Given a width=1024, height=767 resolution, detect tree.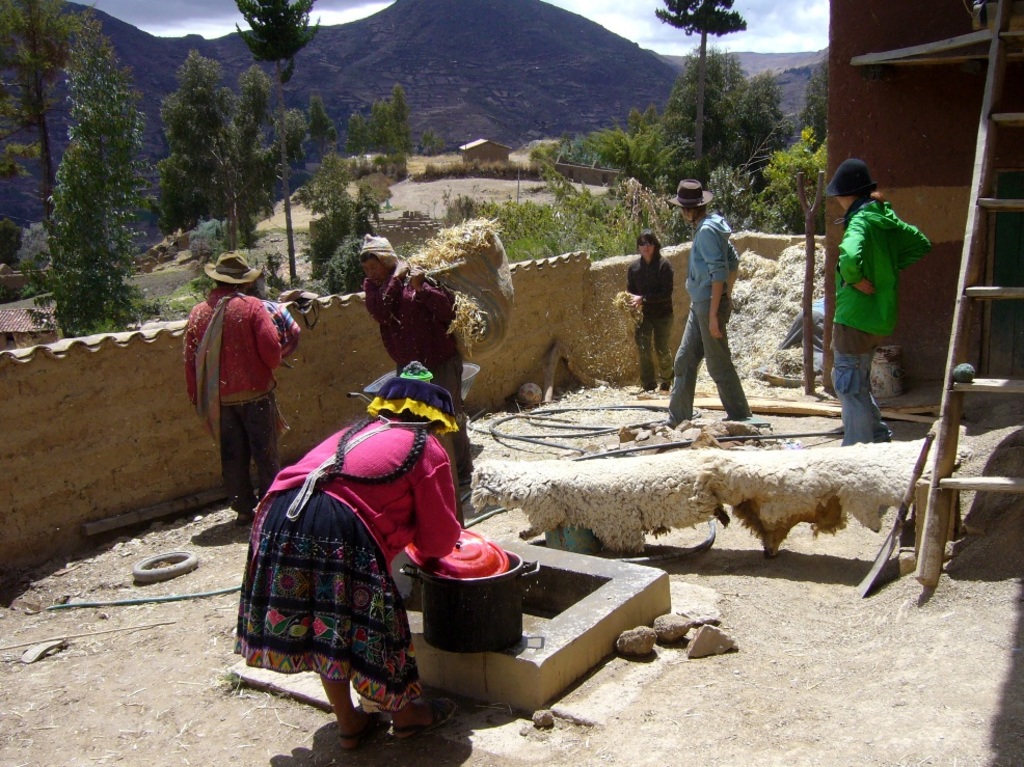
rect(793, 61, 832, 159).
